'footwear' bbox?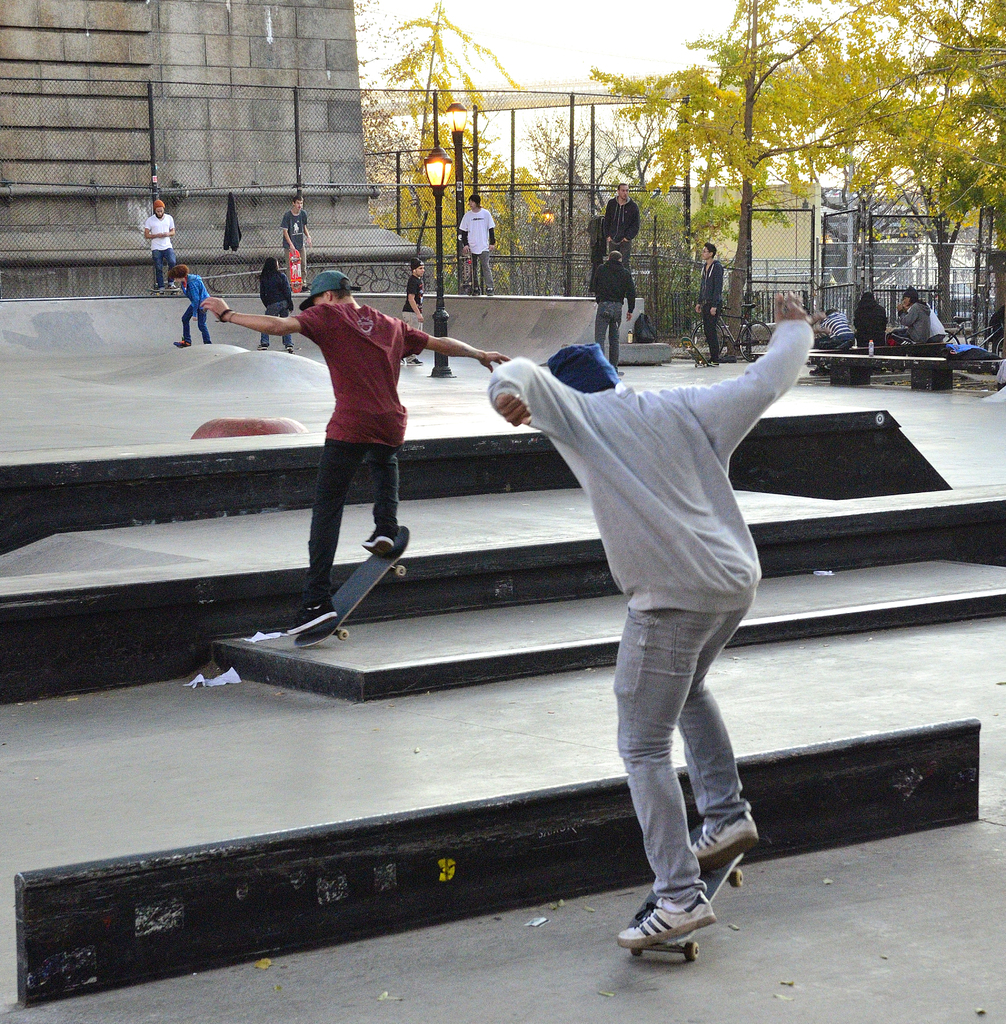
615, 895, 719, 955
